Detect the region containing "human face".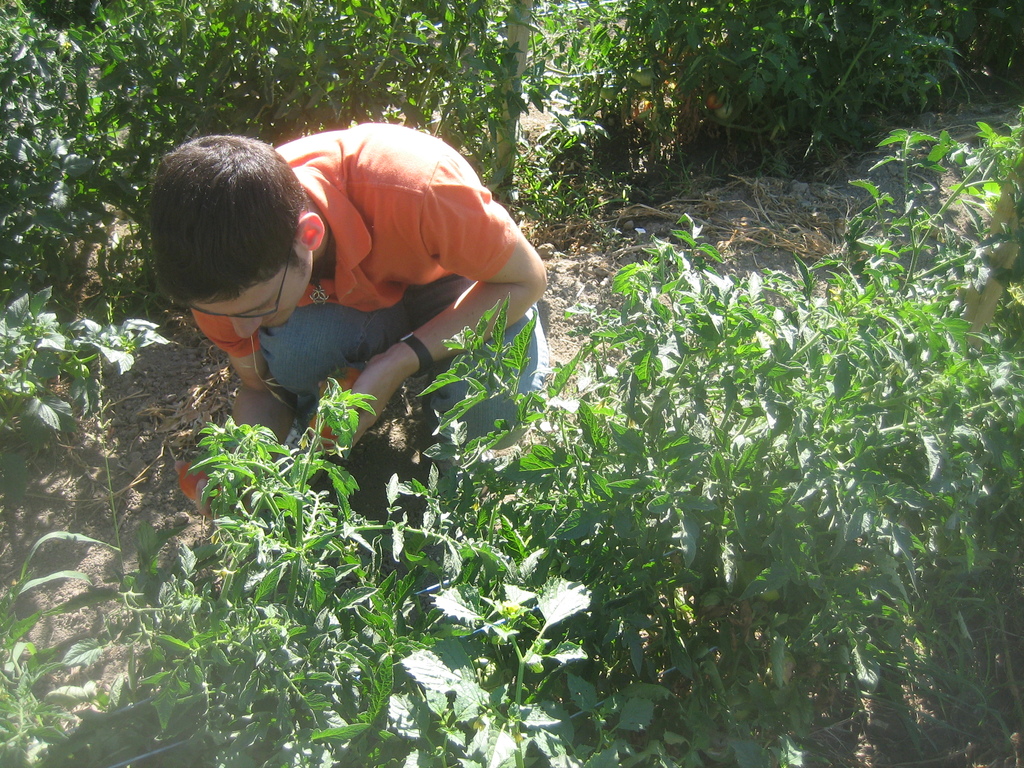
box(189, 244, 315, 340).
